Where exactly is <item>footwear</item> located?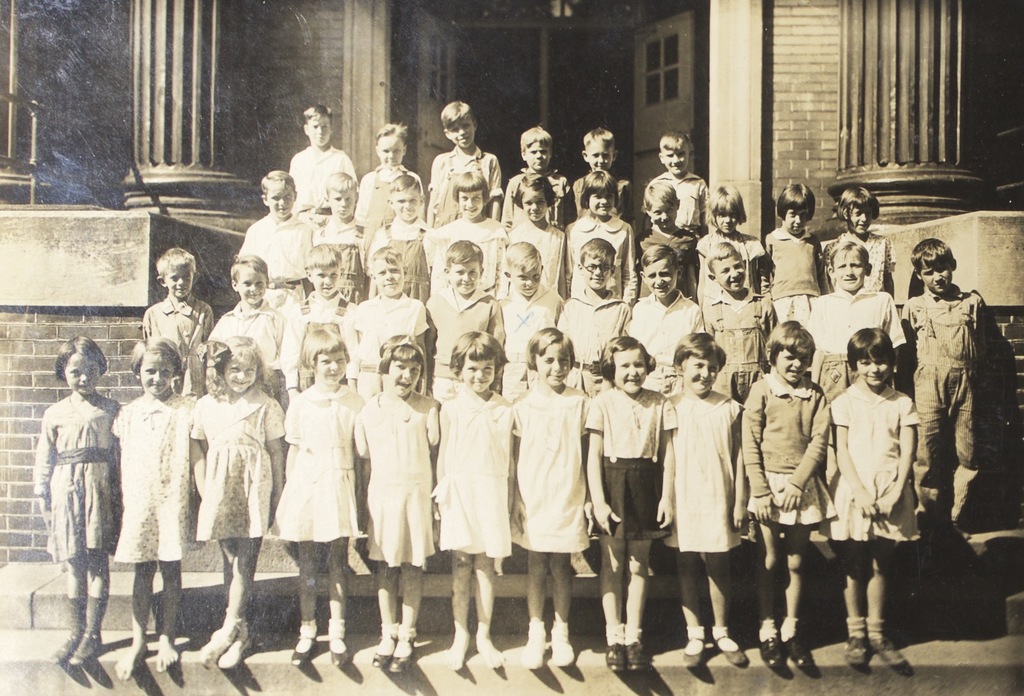
Its bounding box is (left=389, top=652, right=418, bottom=674).
